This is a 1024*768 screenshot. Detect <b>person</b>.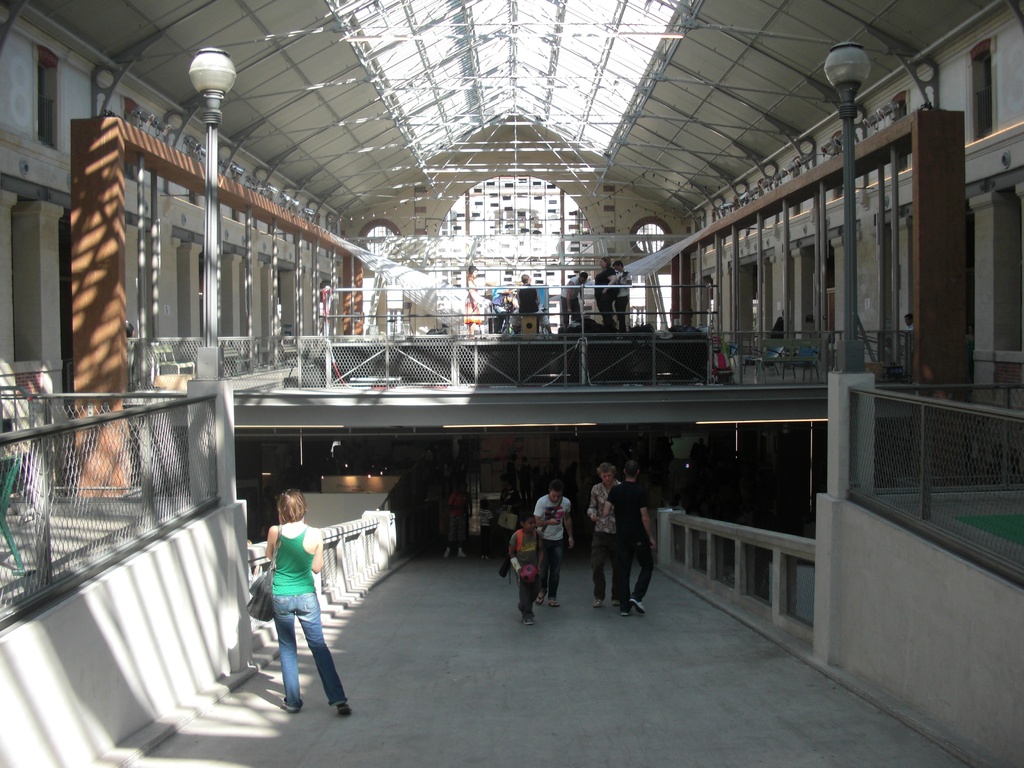
x1=535, y1=486, x2=576, y2=602.
